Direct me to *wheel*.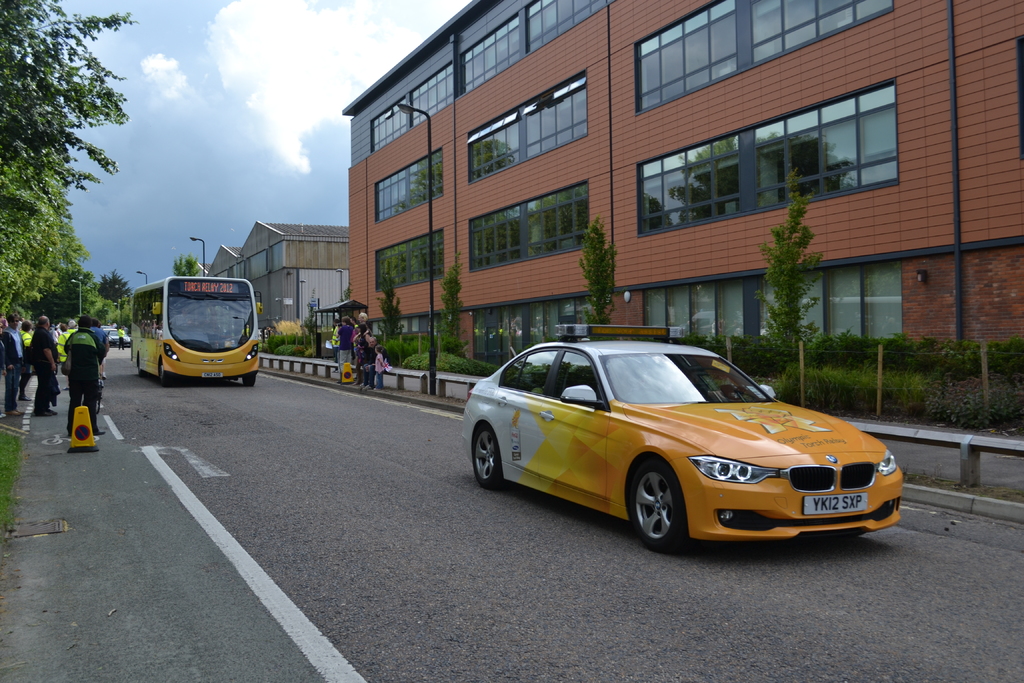
Direction: locate(630, 459, 698, 550).
